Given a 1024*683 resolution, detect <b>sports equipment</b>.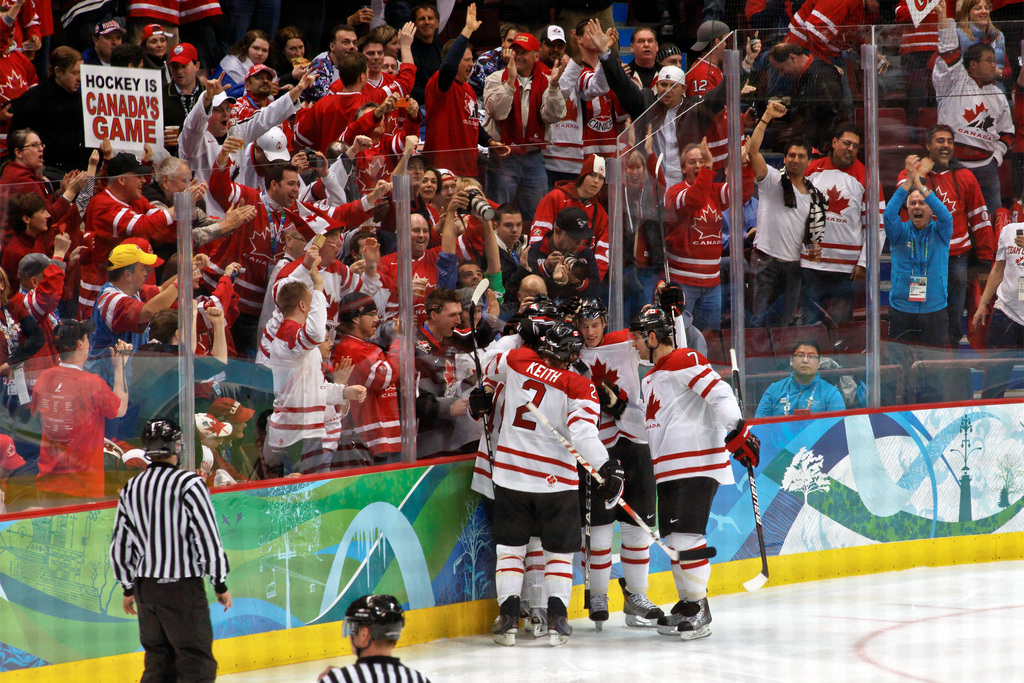
bbox=[657, 288, 700, 324].
